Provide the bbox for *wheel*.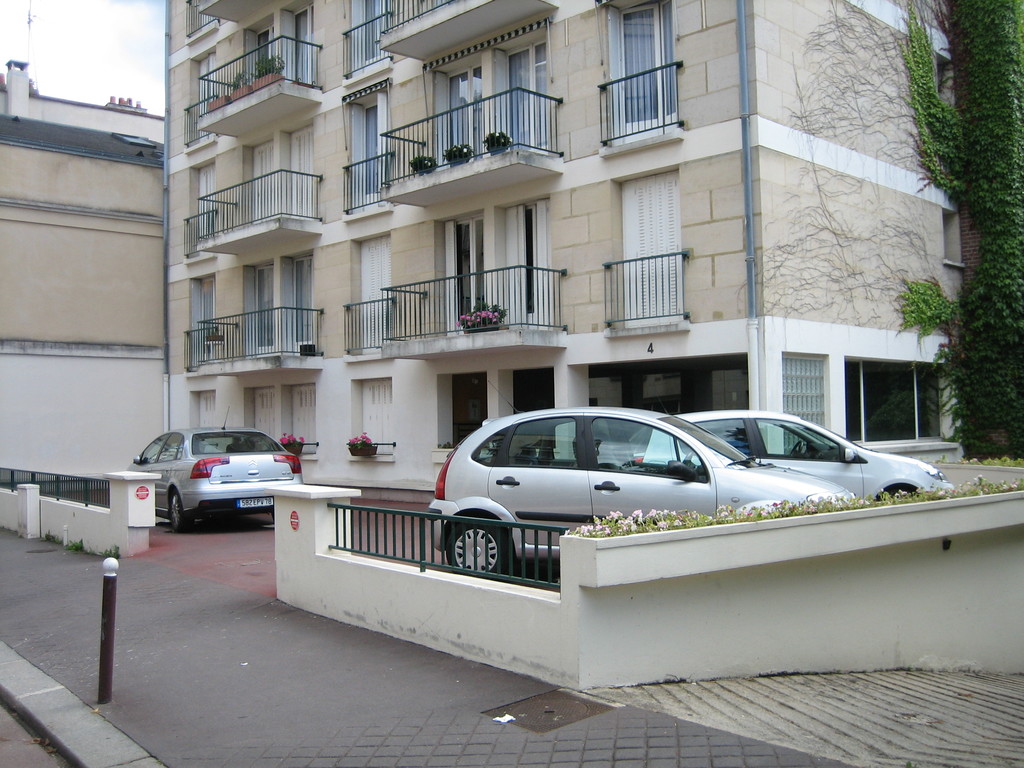
{"left": 788, "top": 442, "right": 804, "bottom": 460}.
